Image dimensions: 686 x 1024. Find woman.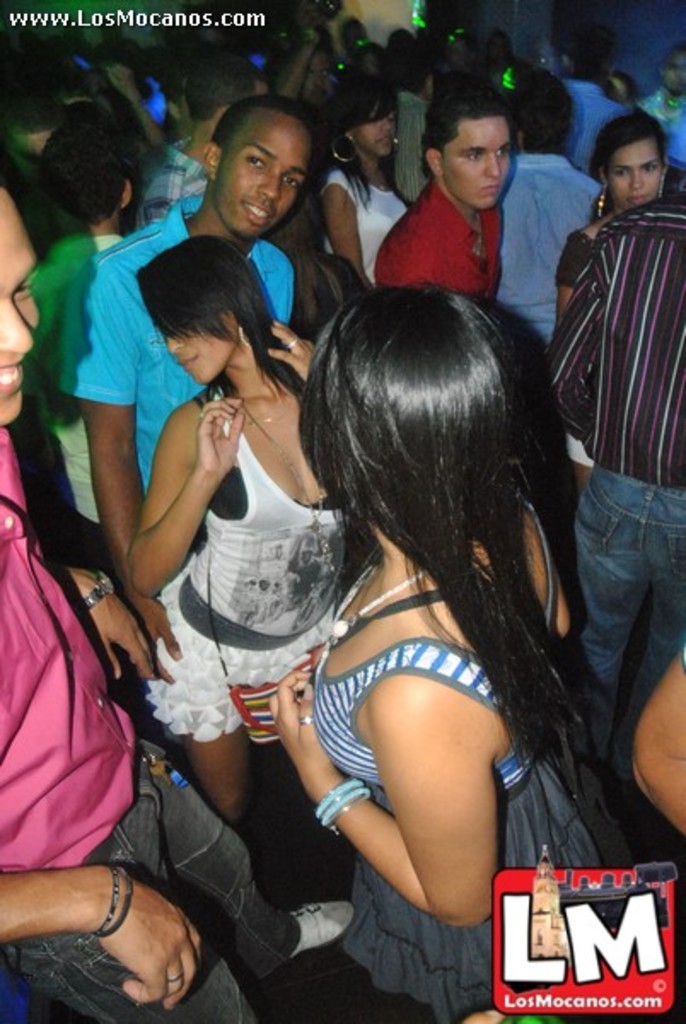
bbox=(555, 108, 679, 335).
